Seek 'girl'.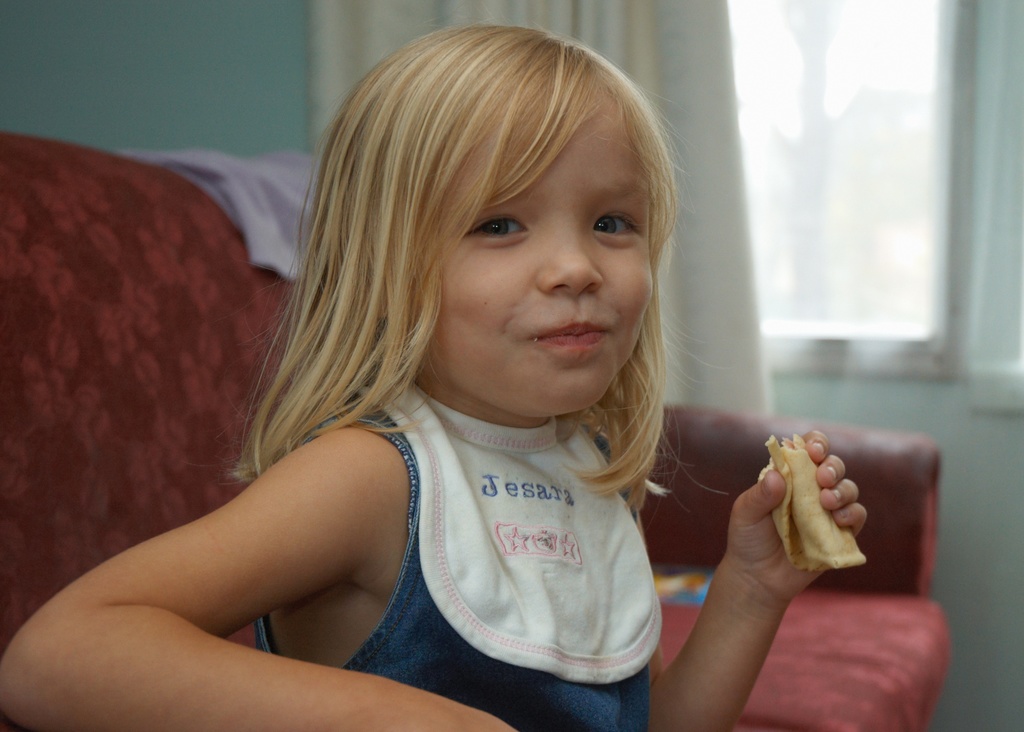
0, 22, 868, 731.
